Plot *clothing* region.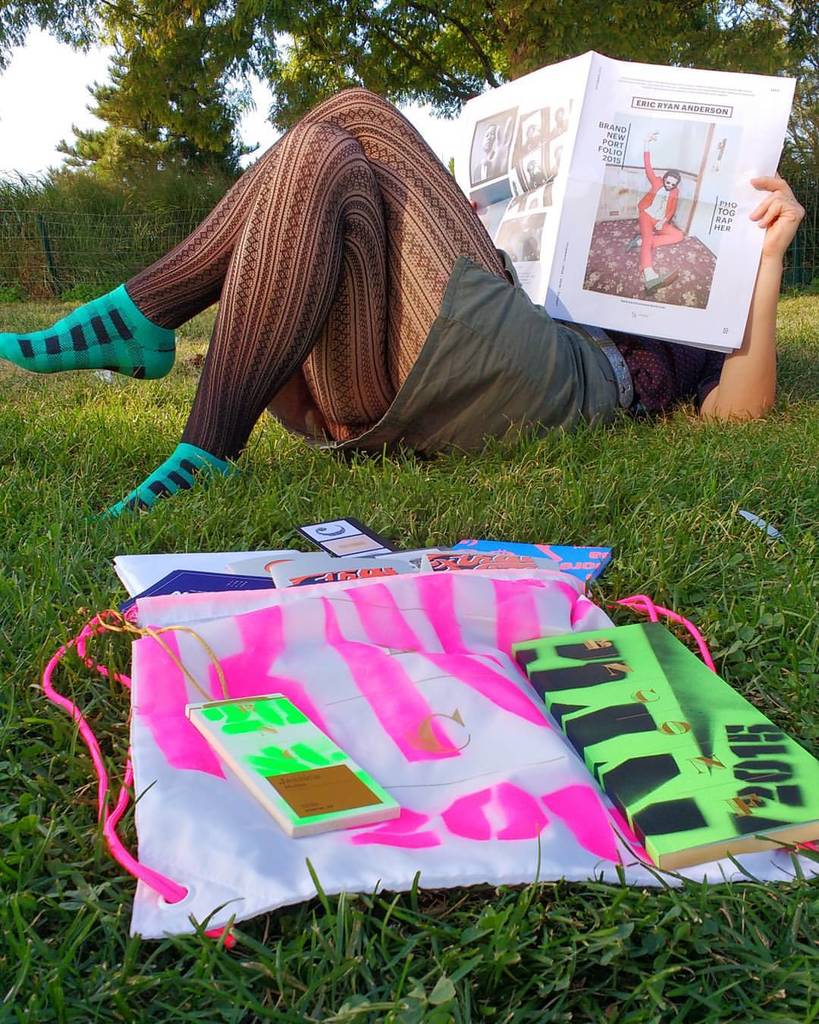
Plotted at [635, 148, 681, 269].
